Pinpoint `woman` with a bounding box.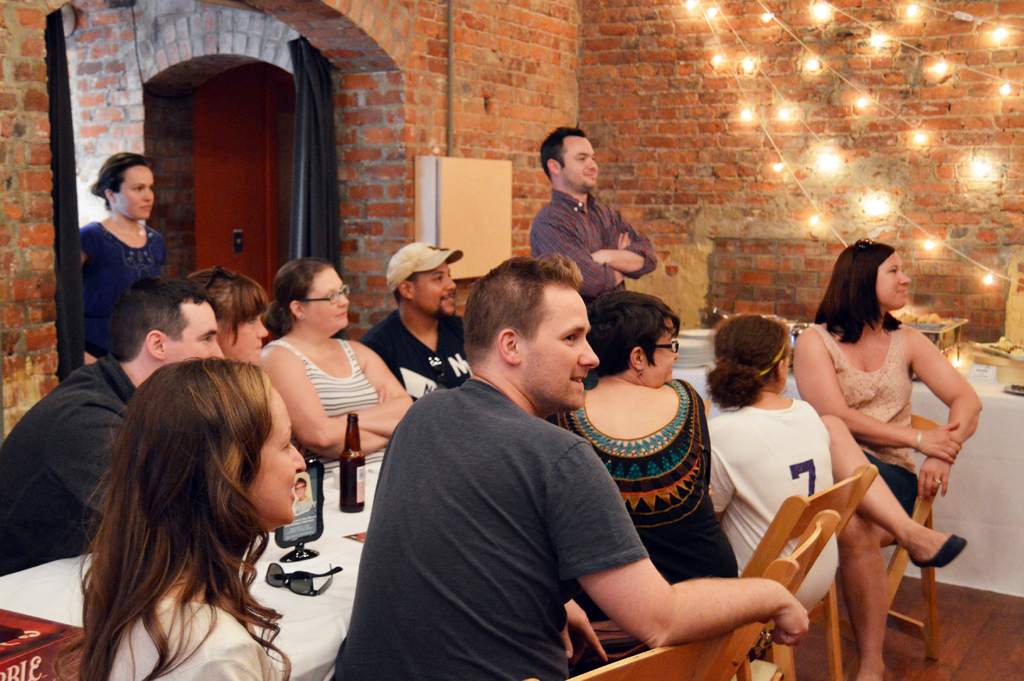
<bbox>252, 260, 424, 466</bbox>.
